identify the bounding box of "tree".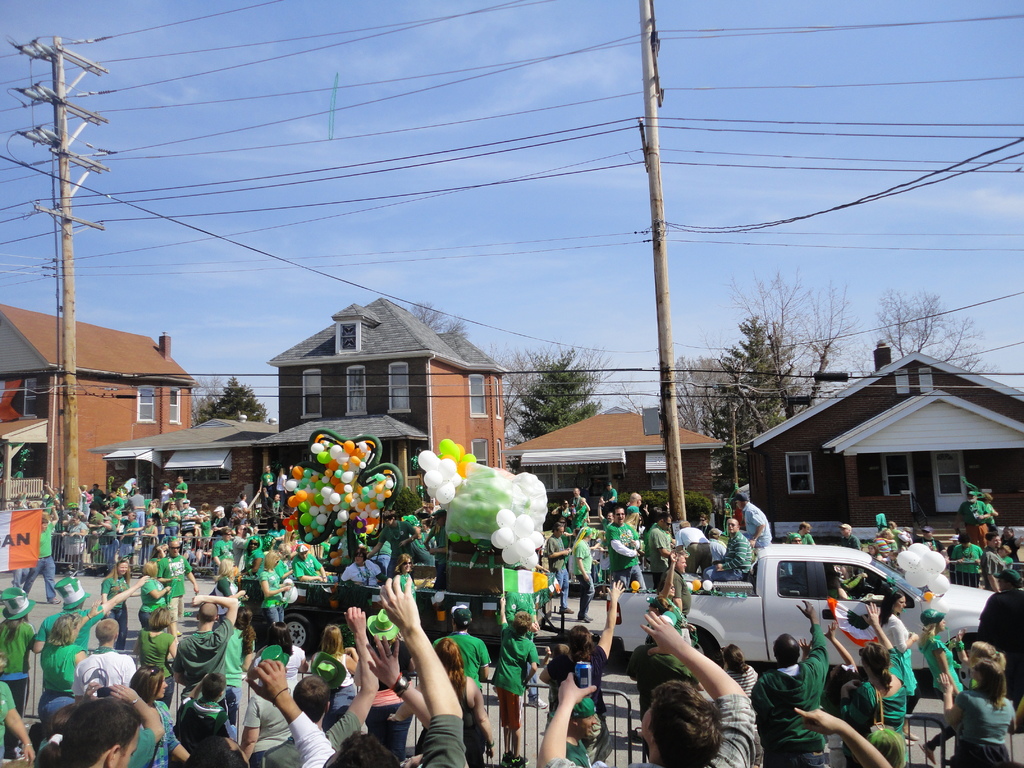
l=190, t=376, r=222, b=424.
